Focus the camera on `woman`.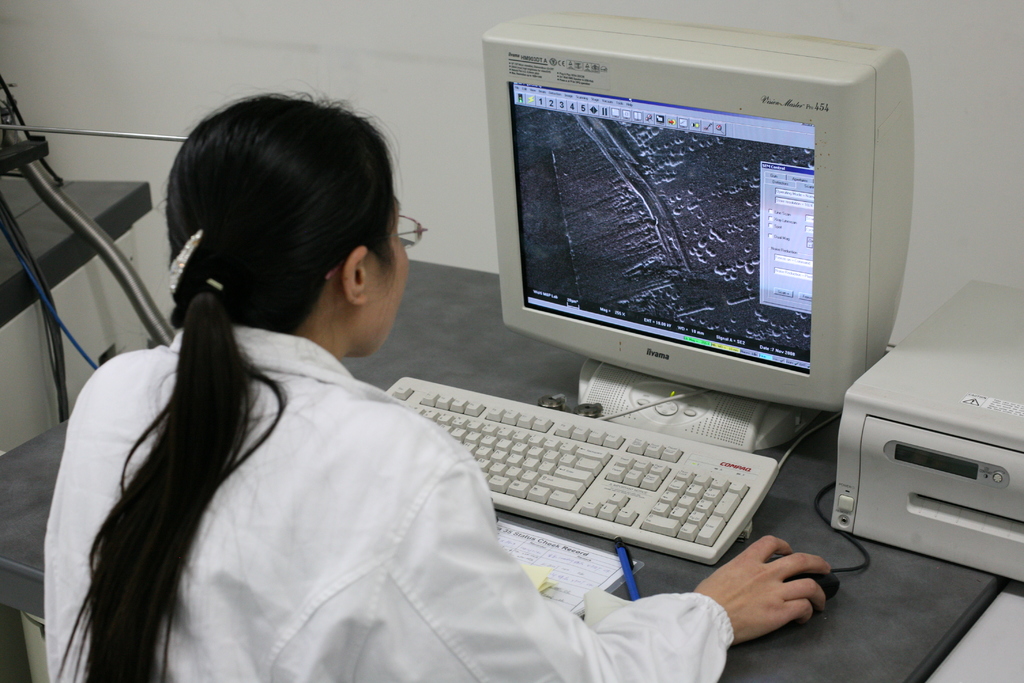
Focus region: bbox=[40, 83, 826, 682].
